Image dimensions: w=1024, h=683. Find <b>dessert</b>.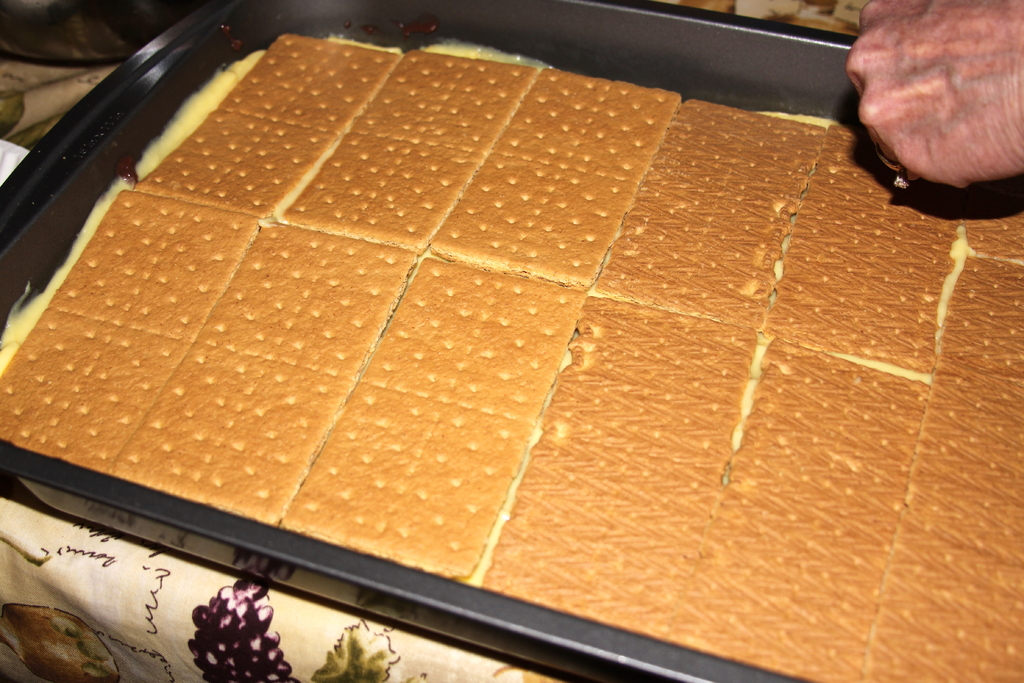
<bbox>868, 205, 1023, 682</bbox>.
